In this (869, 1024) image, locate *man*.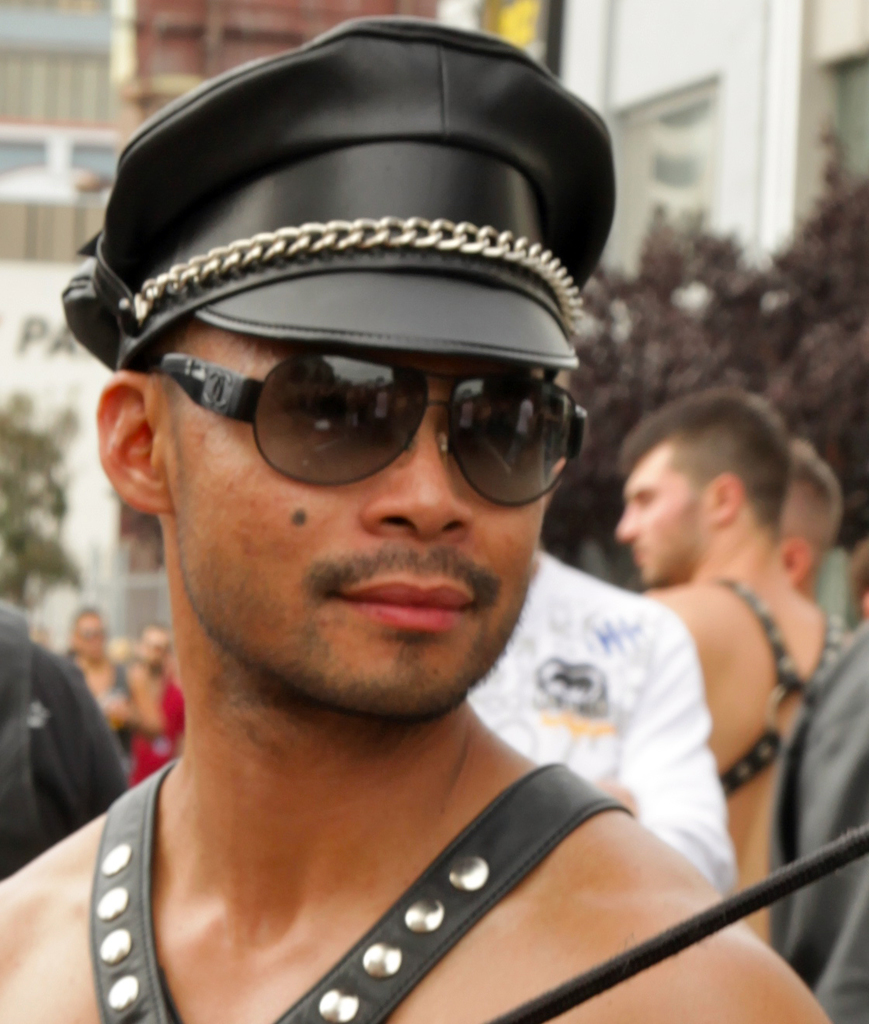
Bounding box: detection(771, 624, 868, 1023).
